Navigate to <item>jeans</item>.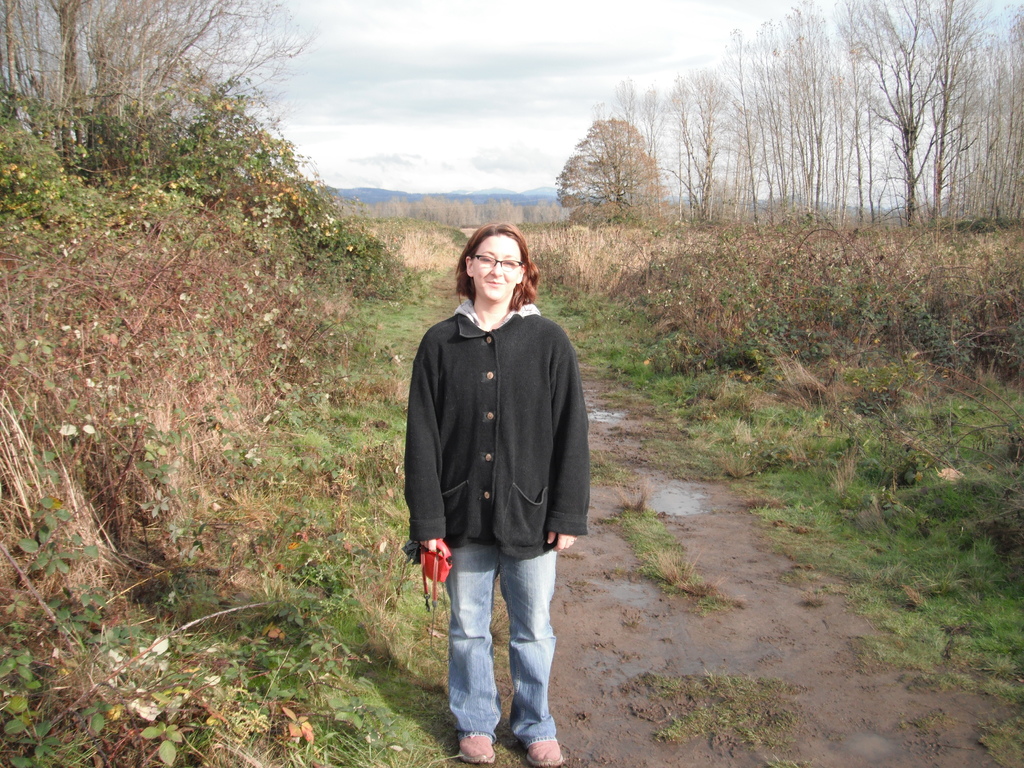
Navigation target: bbox=[444, 541, 556, 753].
